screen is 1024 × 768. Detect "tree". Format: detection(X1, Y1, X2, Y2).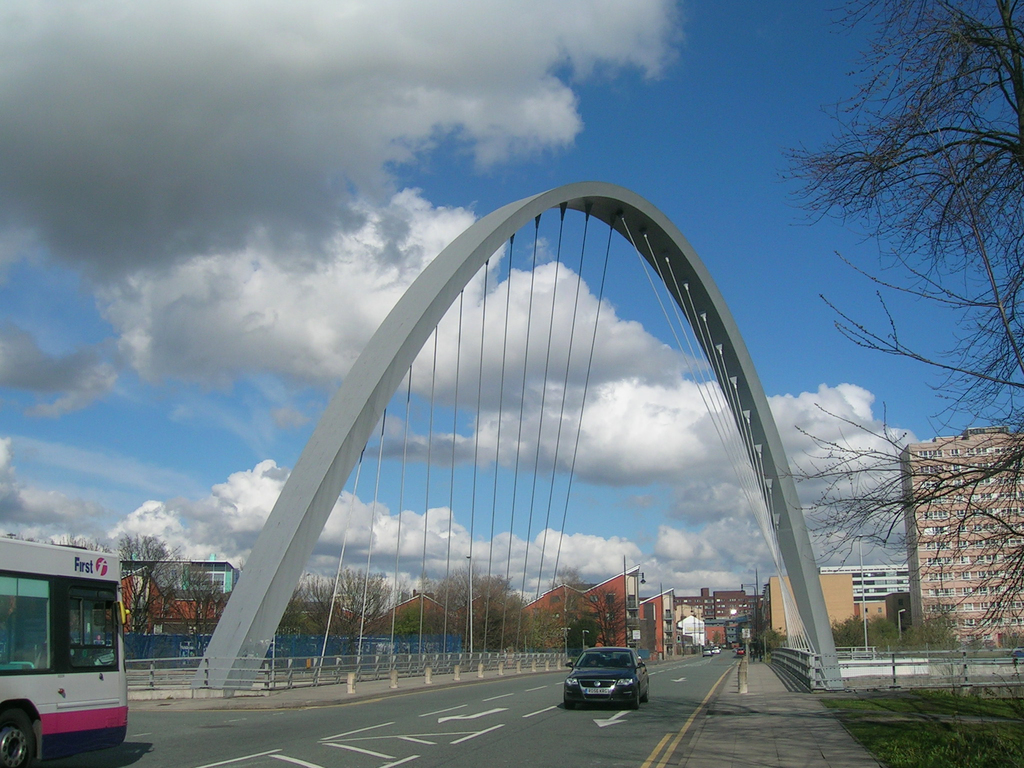
detection(273, 569, 334, 639).
